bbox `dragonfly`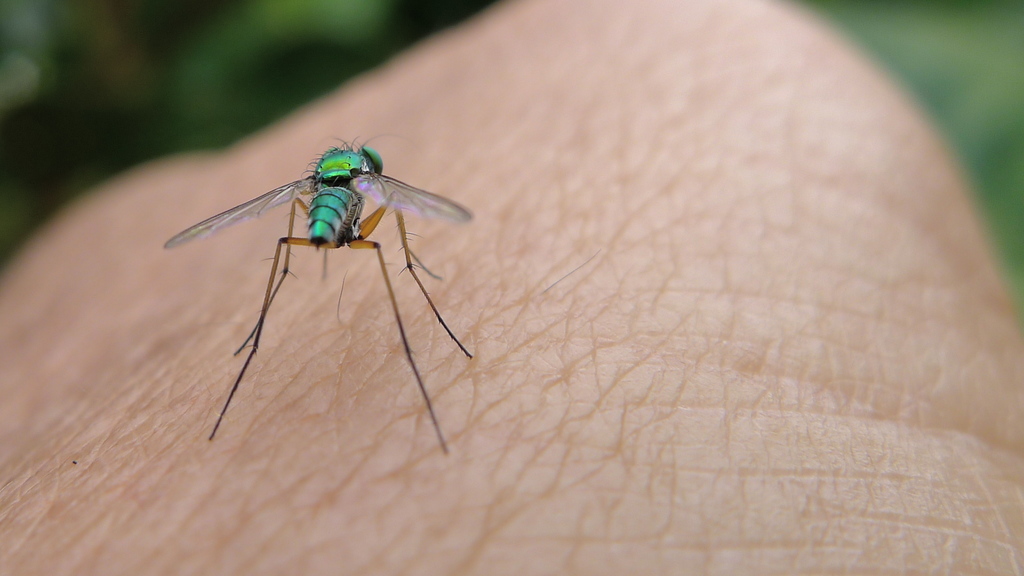
select_region(163, 137, 475, 454)
